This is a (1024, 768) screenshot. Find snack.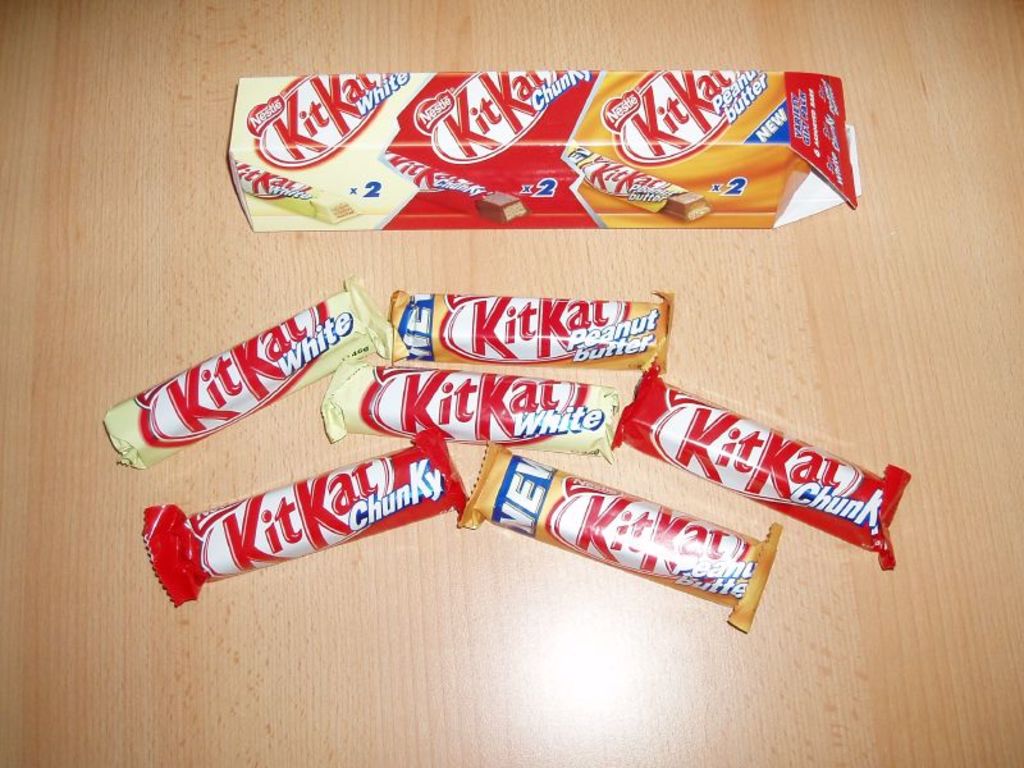
Bounding box: box=[105, 279, 407, 476].
